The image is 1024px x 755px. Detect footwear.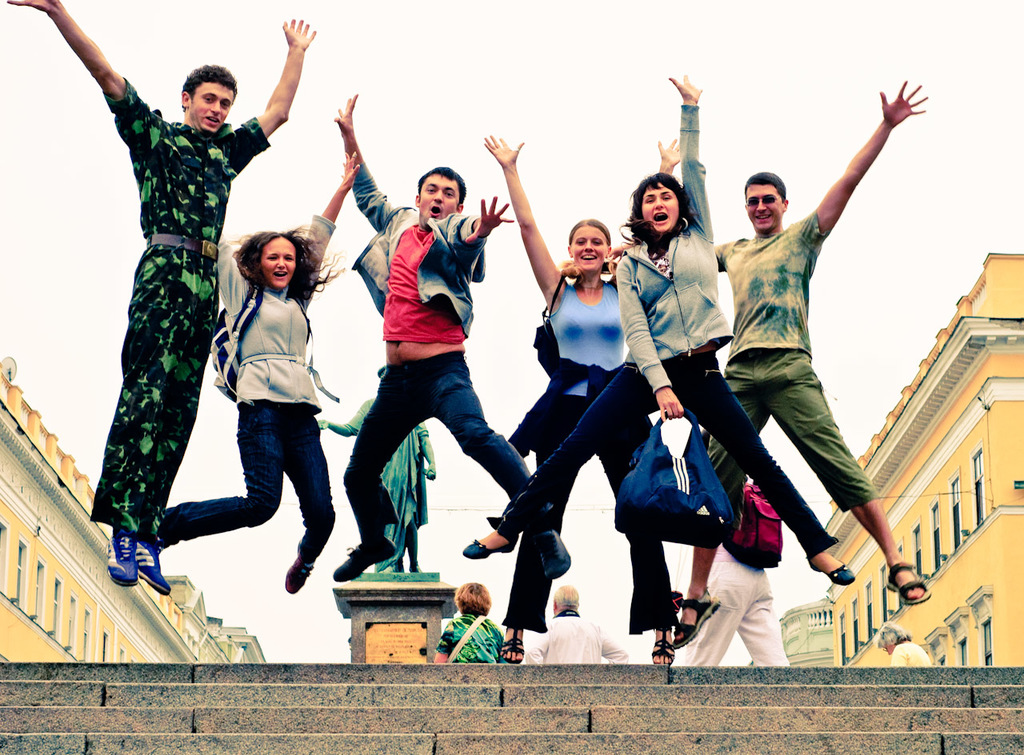
Detection: select_region(409, 564, 420, 573).
